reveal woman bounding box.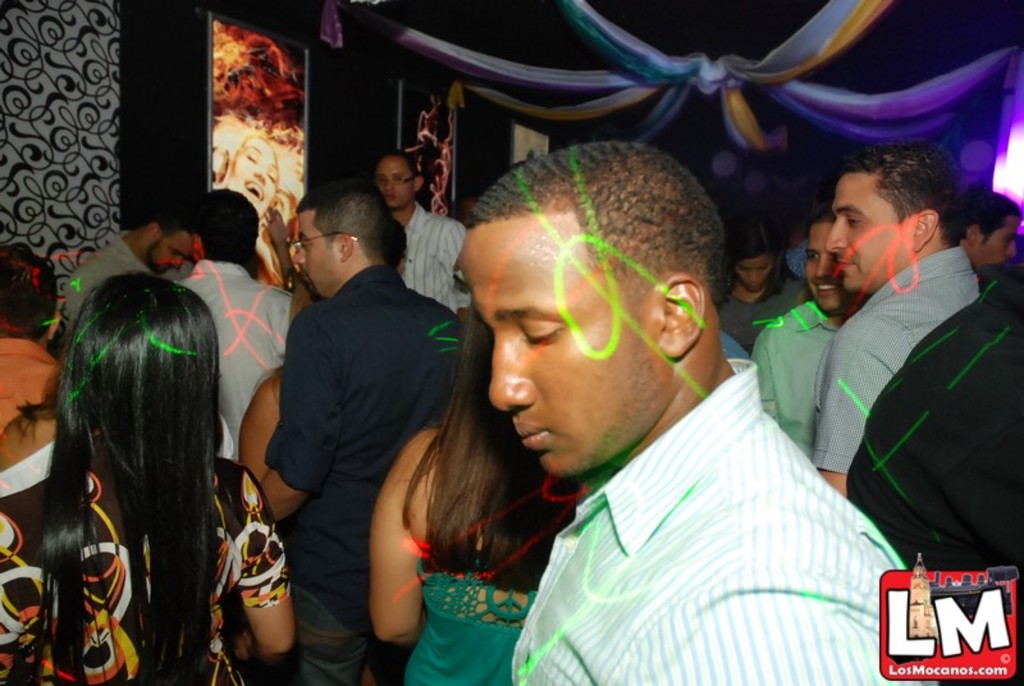
Revealed: (717,211,810,355).
